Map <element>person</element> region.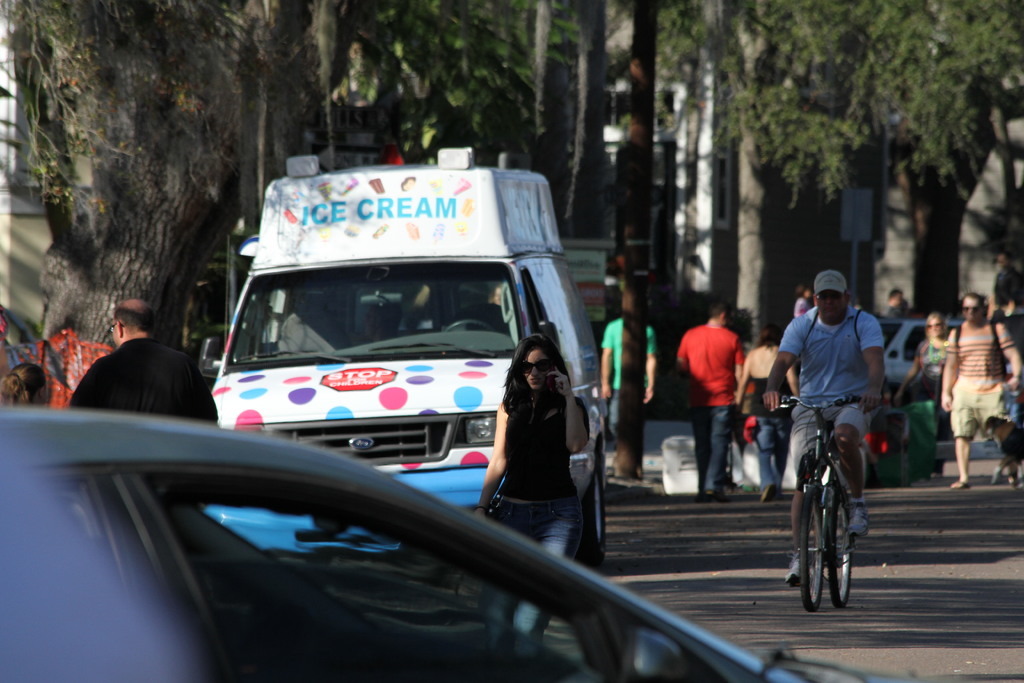
Mapped to pyautogui.locateOnScreen(893, 309, 952, 406).
